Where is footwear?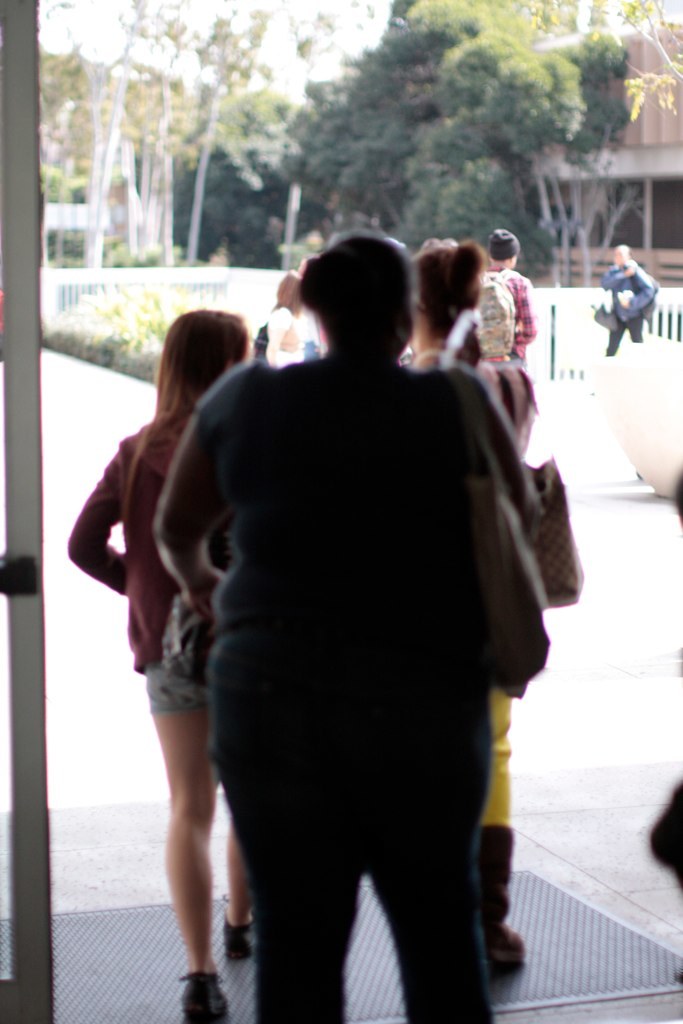
bbox=[172, 965, 224, 1023].
